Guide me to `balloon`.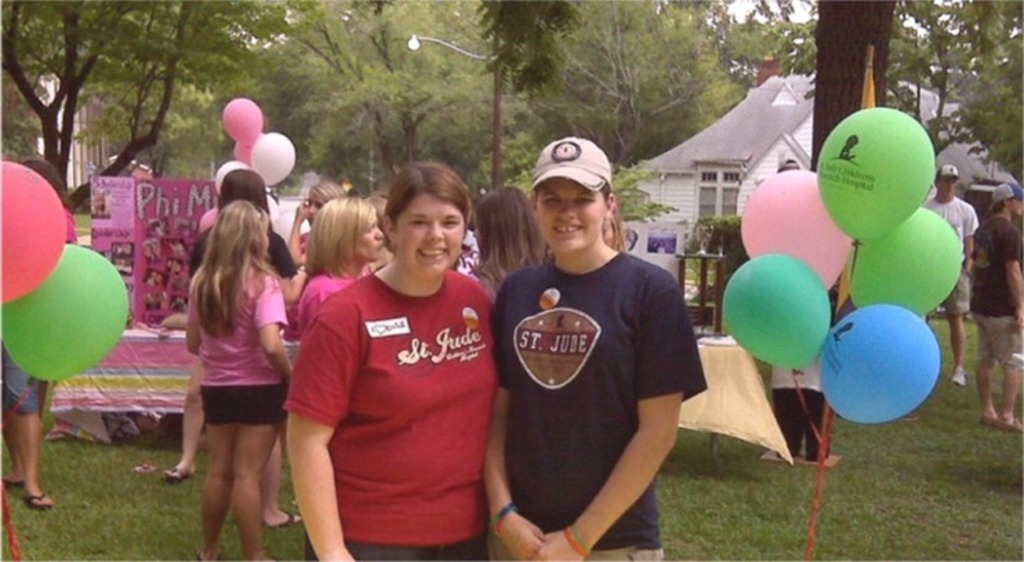
Guidance: bbox(745, 170, 854, 290).
